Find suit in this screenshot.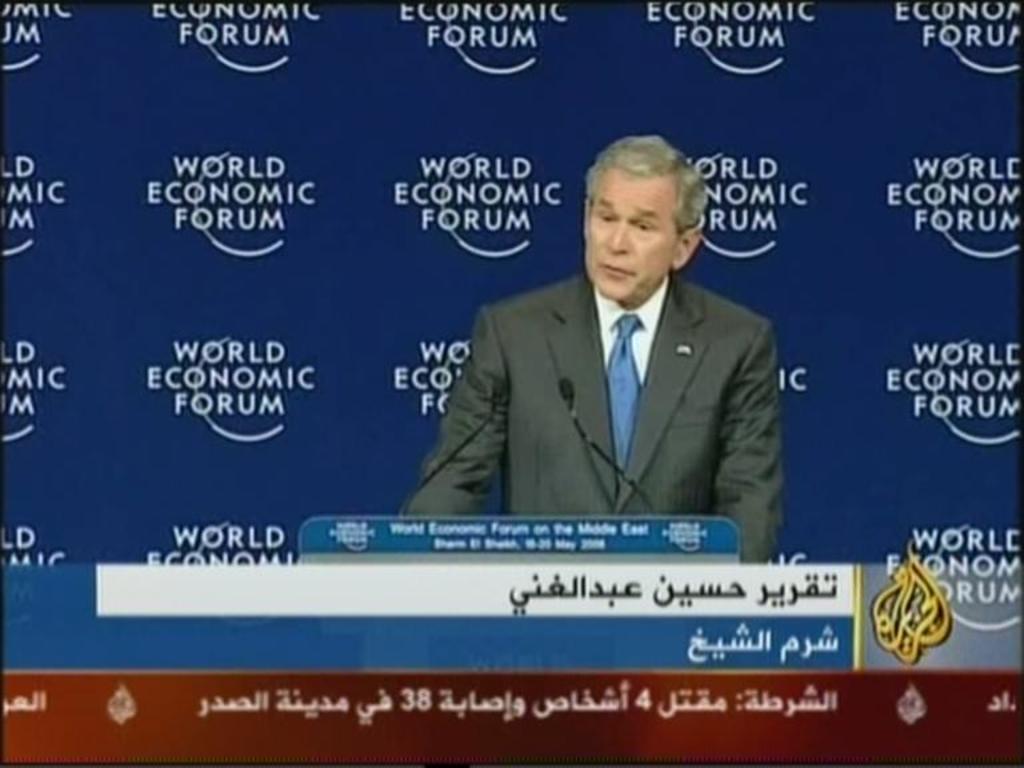
The bounding box for suit is detection(397, 212, 799, 544).
